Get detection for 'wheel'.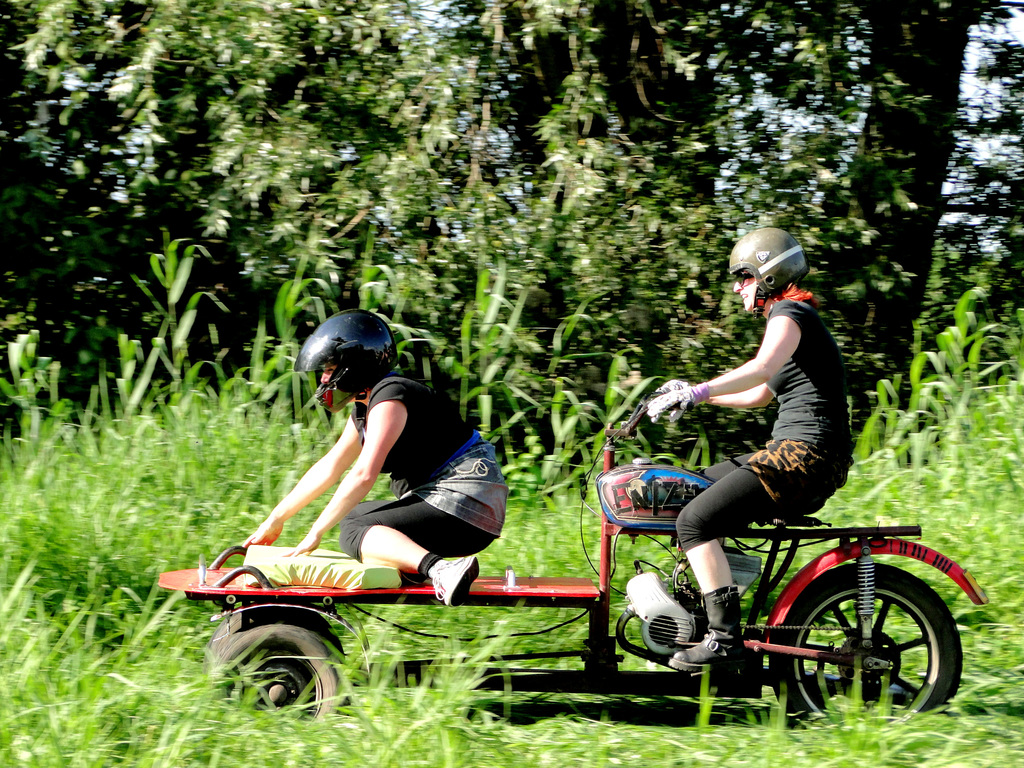
Detection: BBox(200, 606, 340, 664).
